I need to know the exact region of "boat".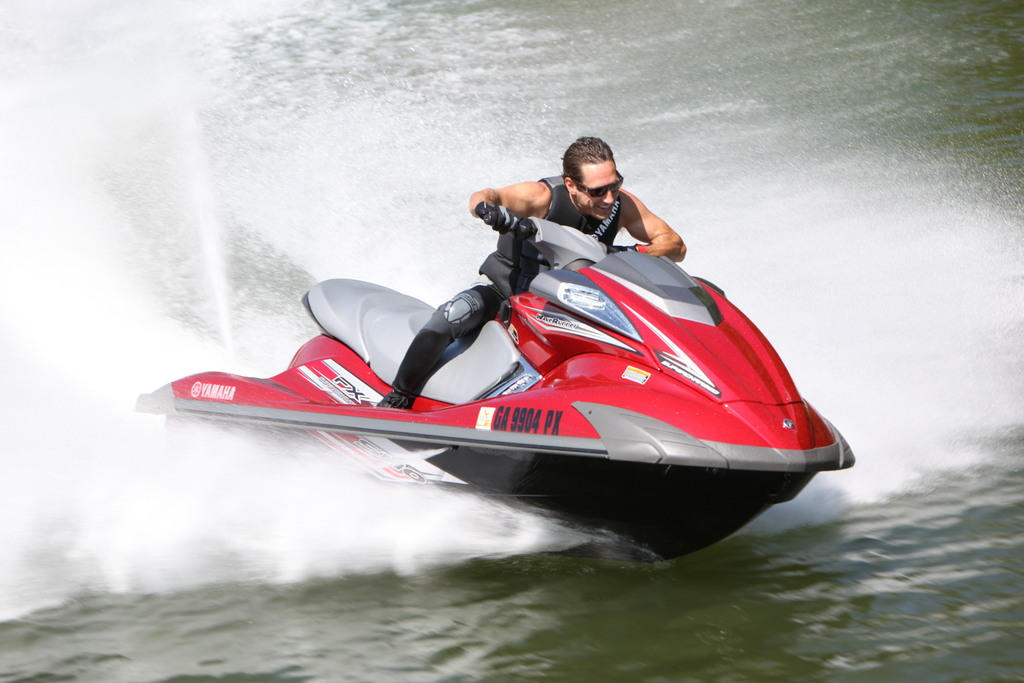
Region: {"x1": 74, "y1": 203, "x2": 885, "y2": 572}.
